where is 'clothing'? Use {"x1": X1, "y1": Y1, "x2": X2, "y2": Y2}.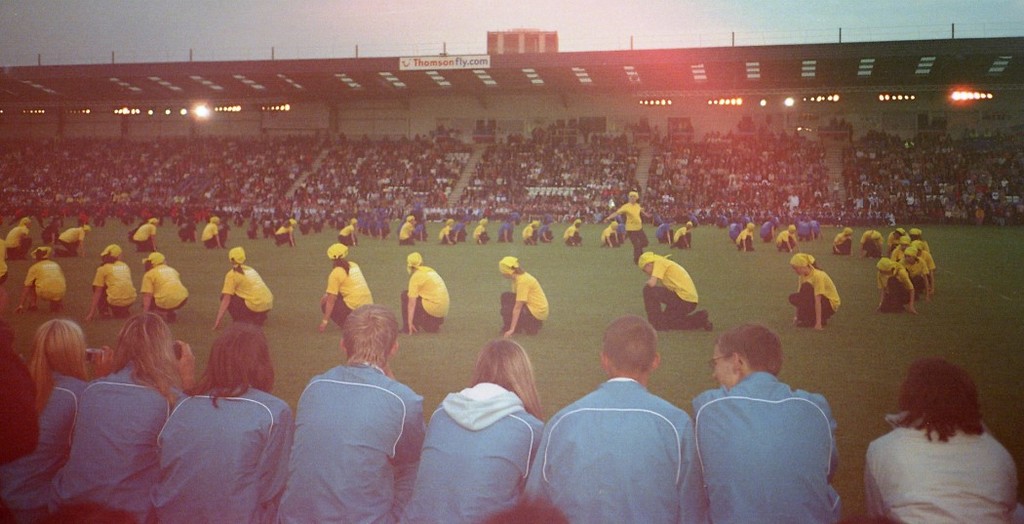
{"x1": 671, "y1": 223, "x2": 690, "y2": 244}.
